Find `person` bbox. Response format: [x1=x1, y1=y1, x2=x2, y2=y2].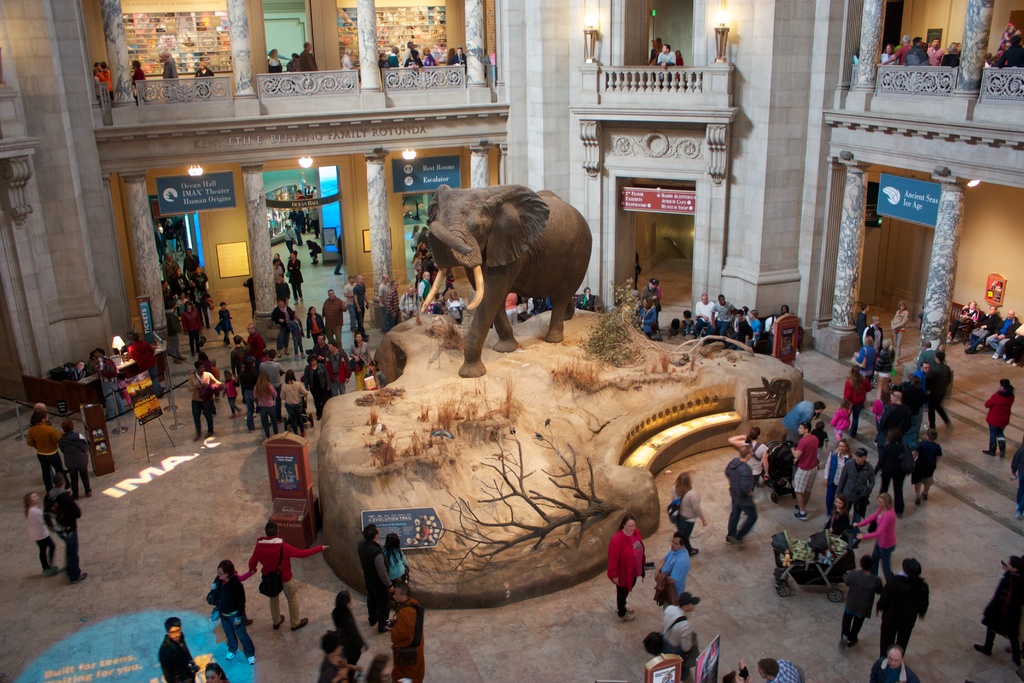
[x1=308, y1=240, x2=321, y2=263].
